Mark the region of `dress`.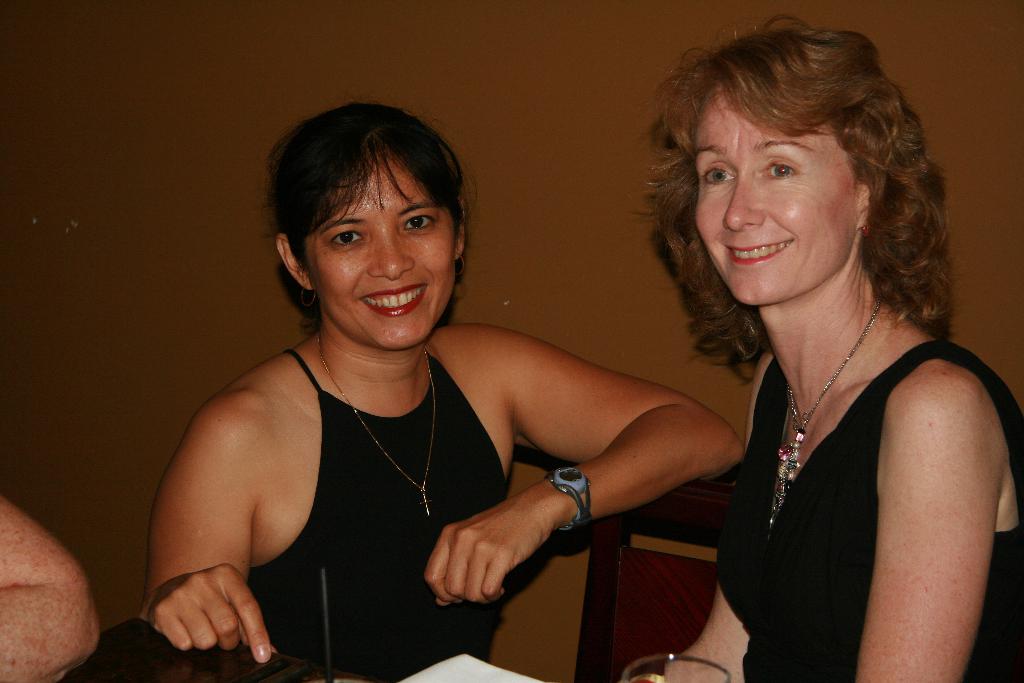
Region: bbox(250, 347, 514, 682).
